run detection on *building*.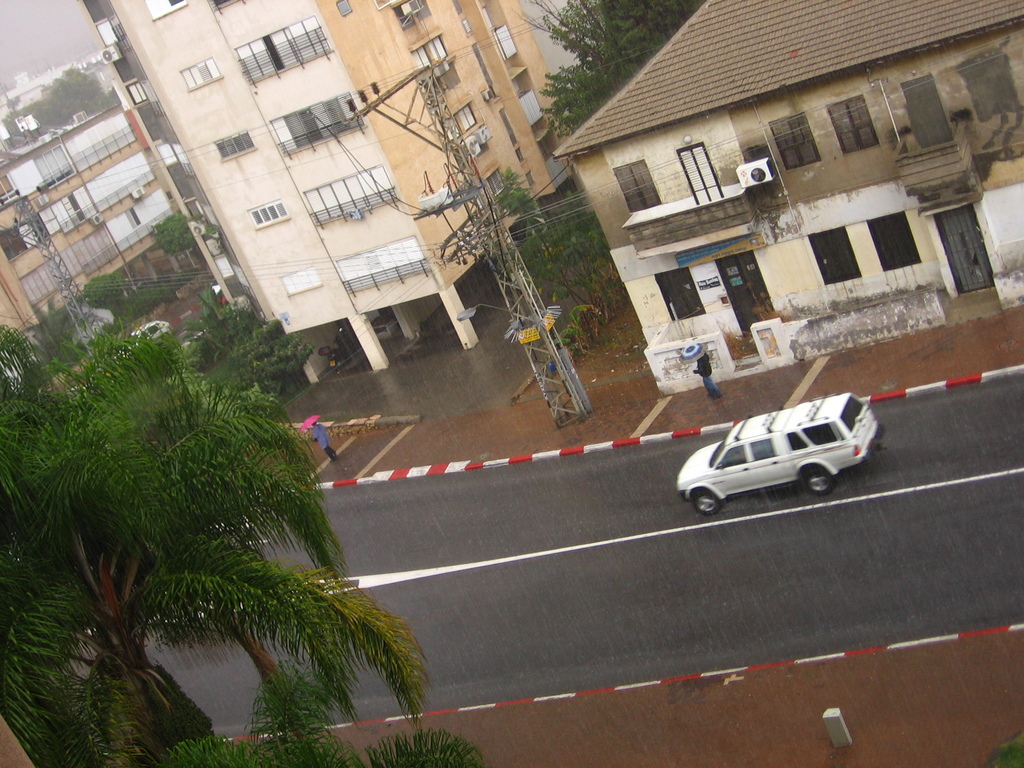
Result: x1=83 y1=0 x2=605 y2=352.
